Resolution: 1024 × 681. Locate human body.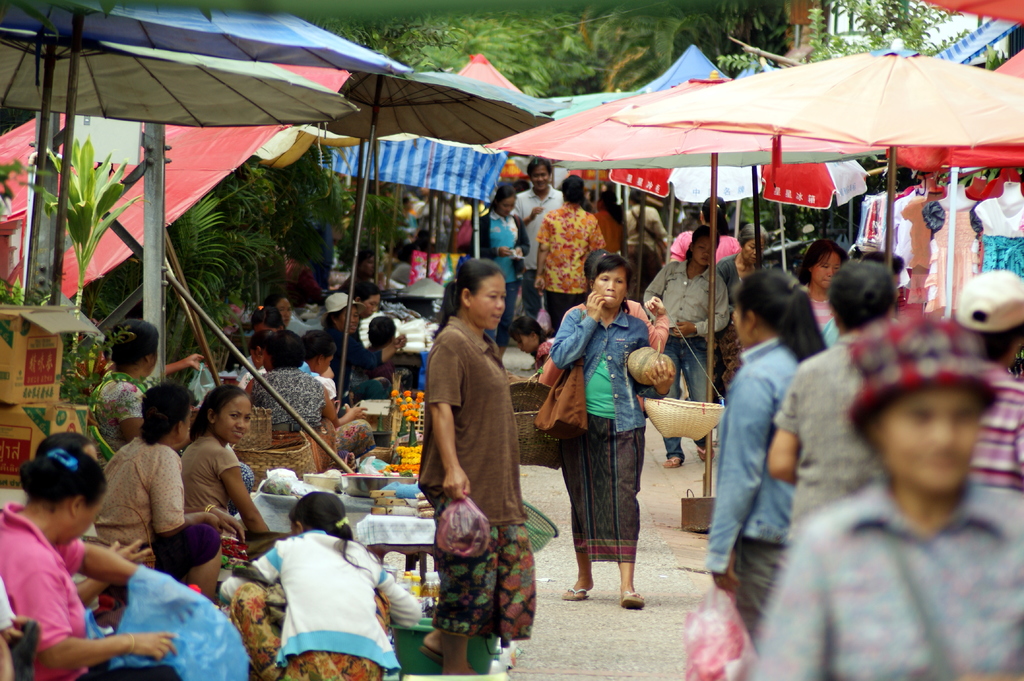
region(751, 474, 1022, 680).
